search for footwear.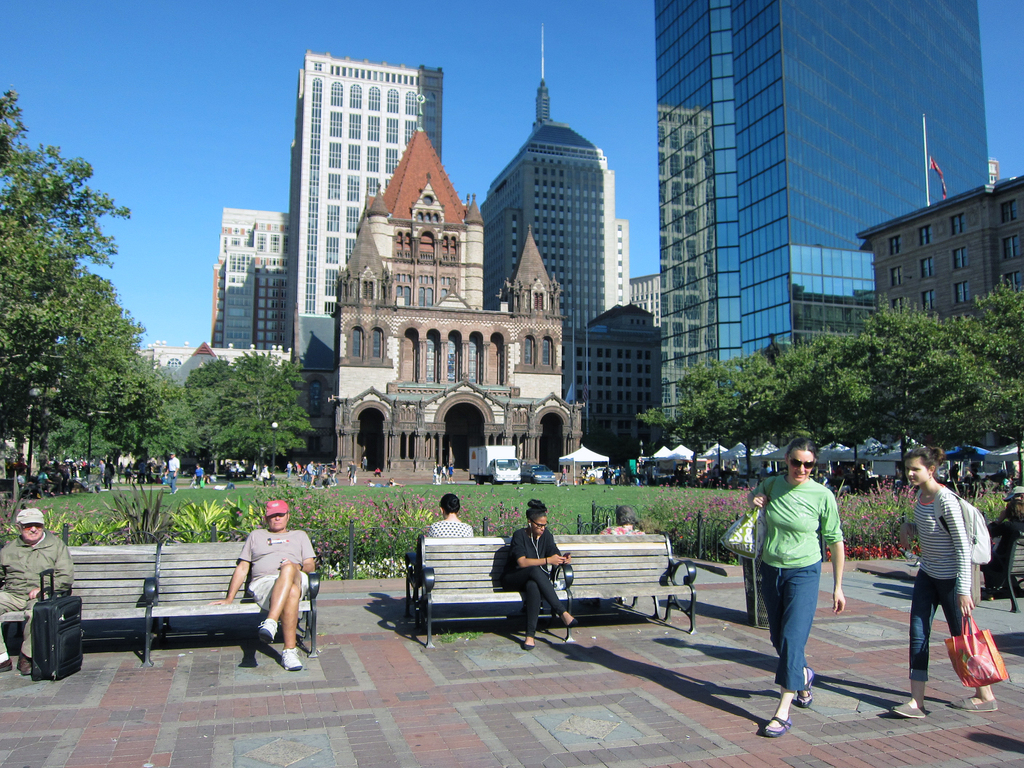
Found at <region>193, 486, 197, 489</region>.
